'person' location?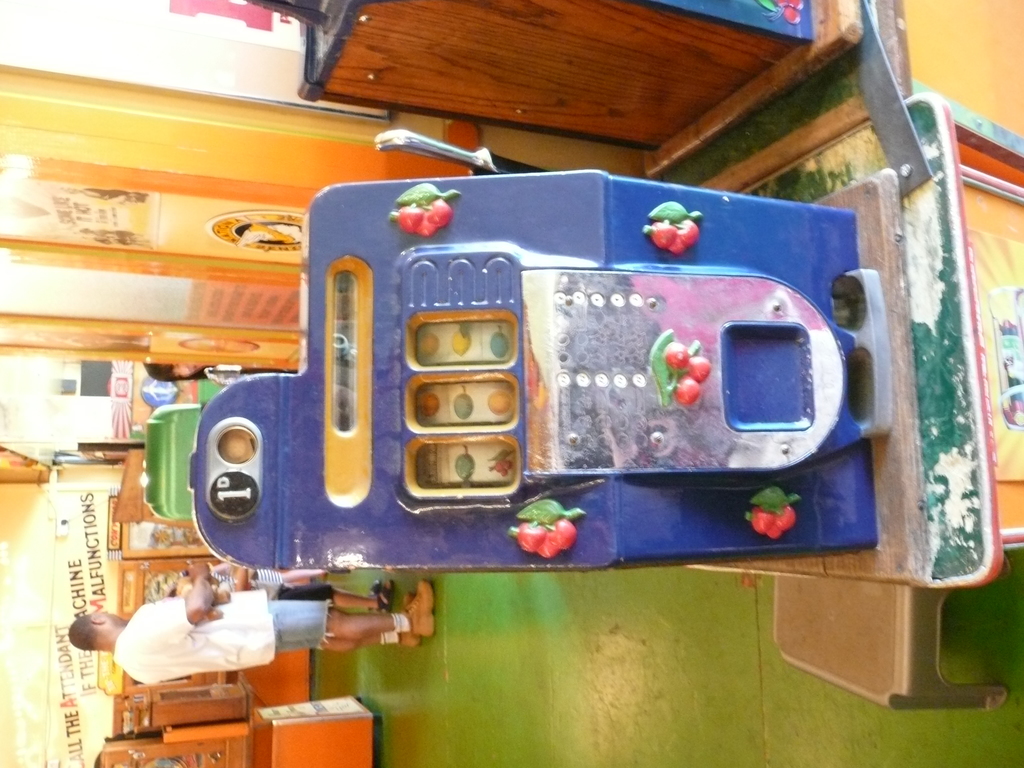
region(66, 559, 436, 688)
